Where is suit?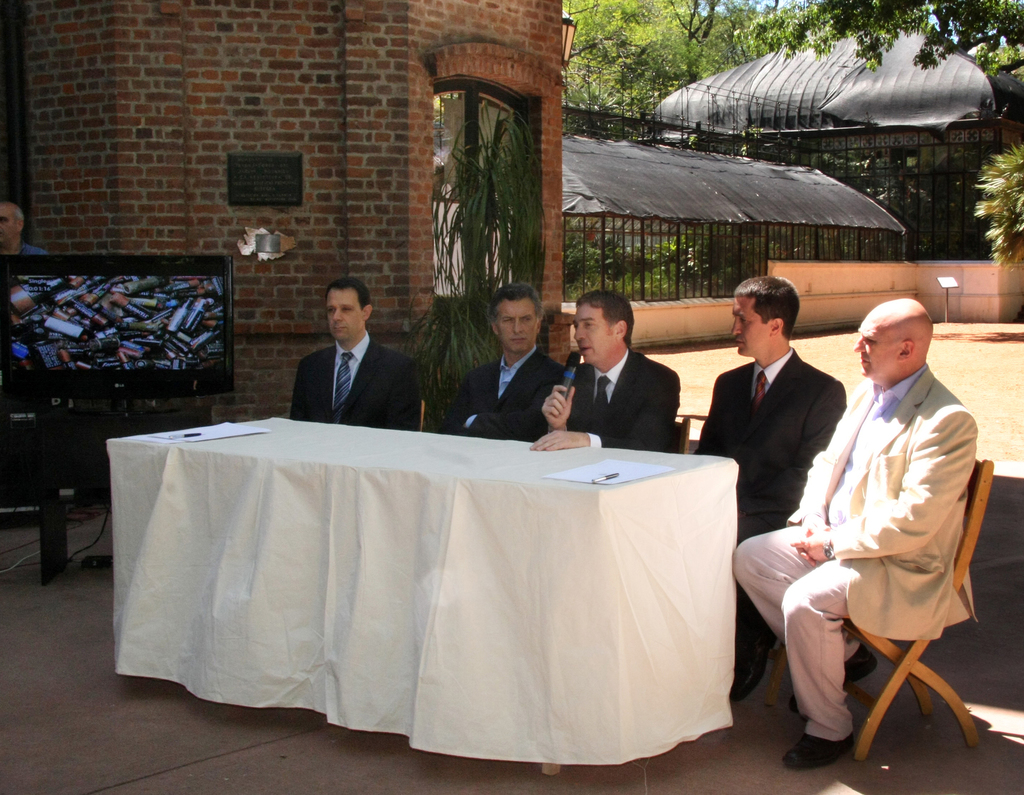
439:344:566:439.
